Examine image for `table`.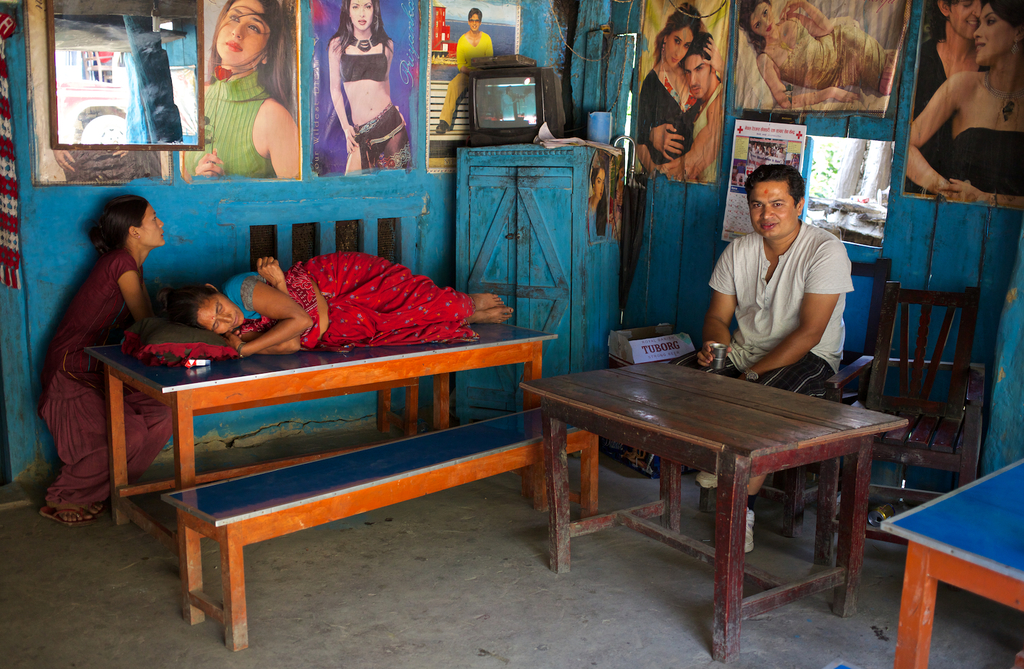
Examination result: [508, 358, 908, 640].
